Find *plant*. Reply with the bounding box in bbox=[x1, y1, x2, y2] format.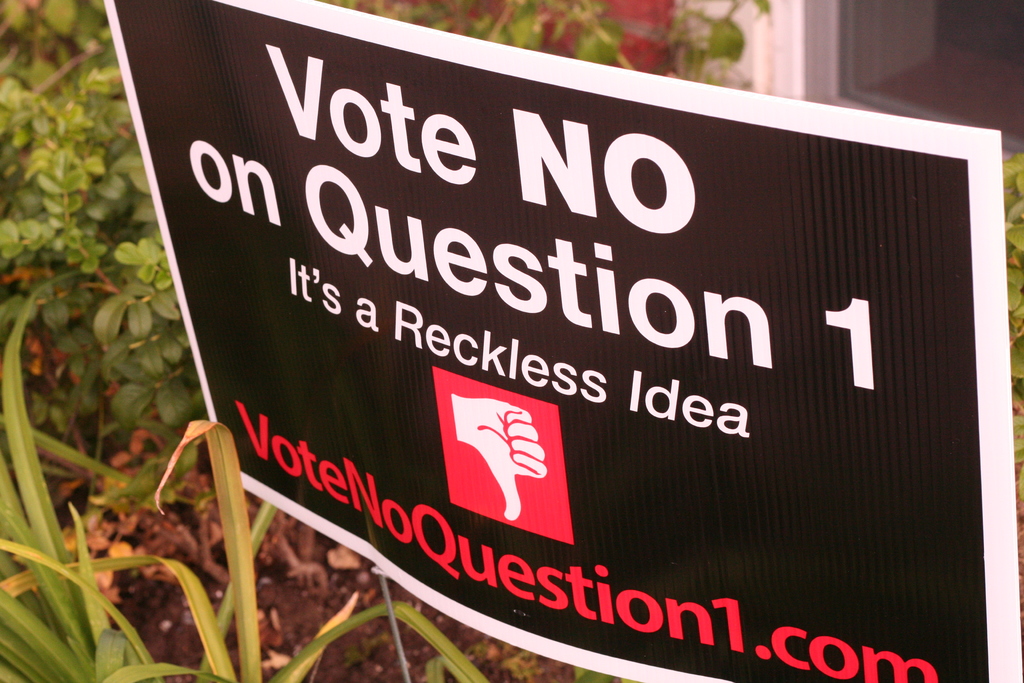
bbox=[0, 0, 214, 488].
